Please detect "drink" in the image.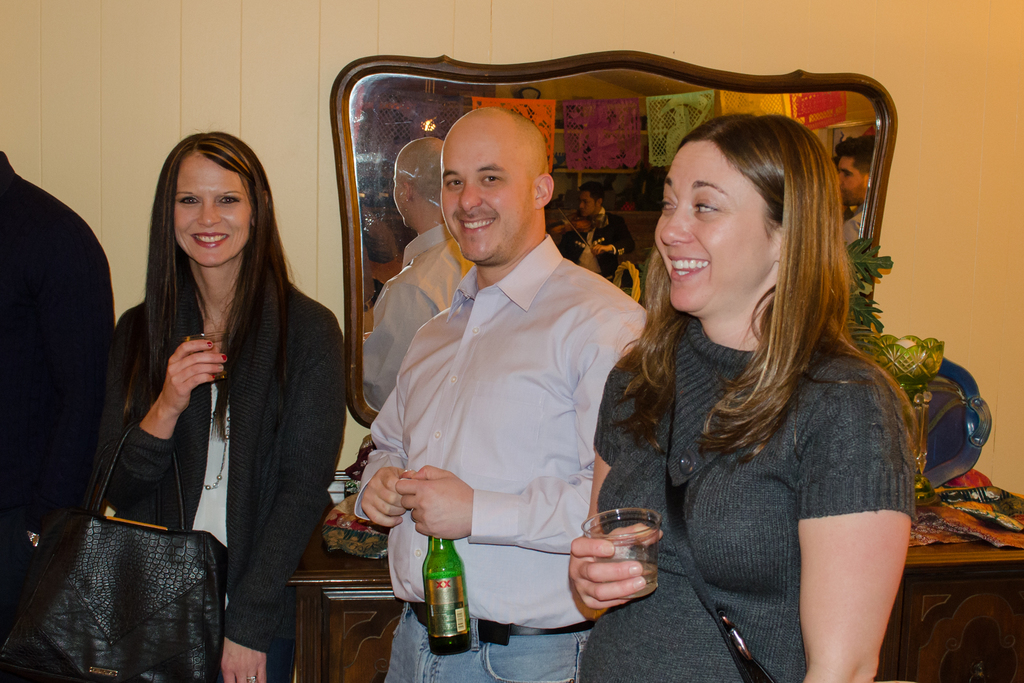
[left=419, top=527, right=473, bottom=648].
